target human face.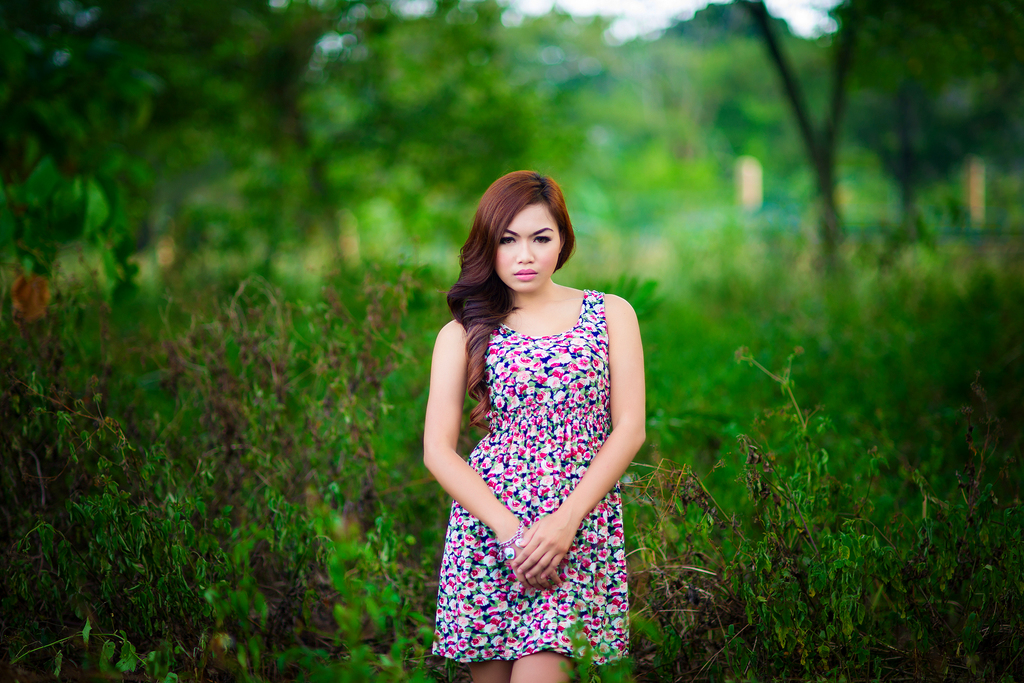
Target region: region(493, 207, 561, 291).
